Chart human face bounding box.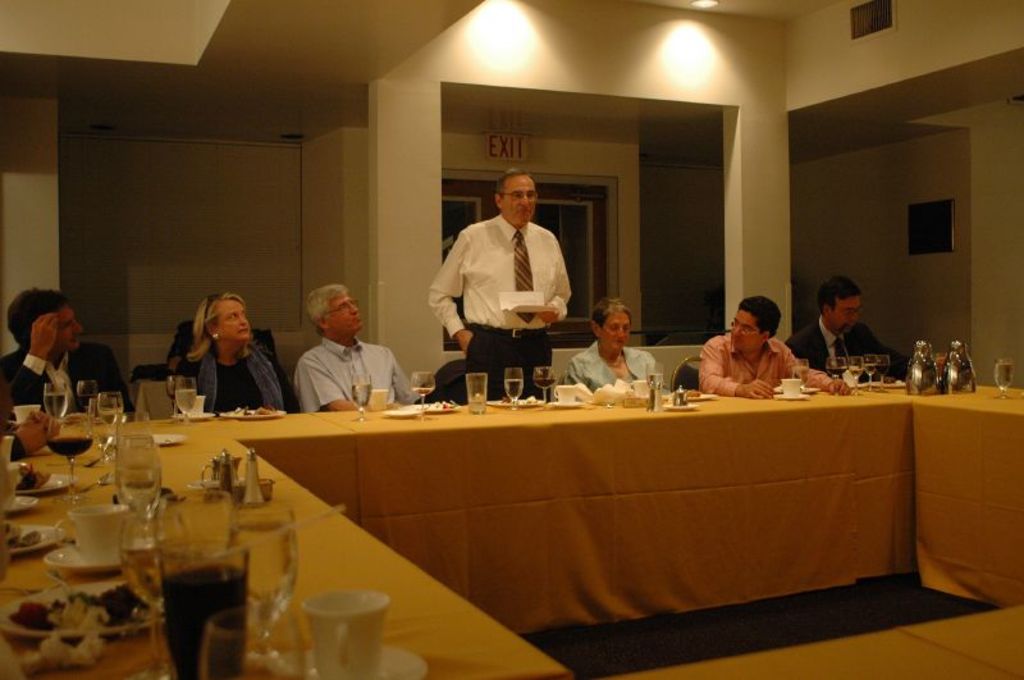
Charted: locate(220, 300, 253, 344).
